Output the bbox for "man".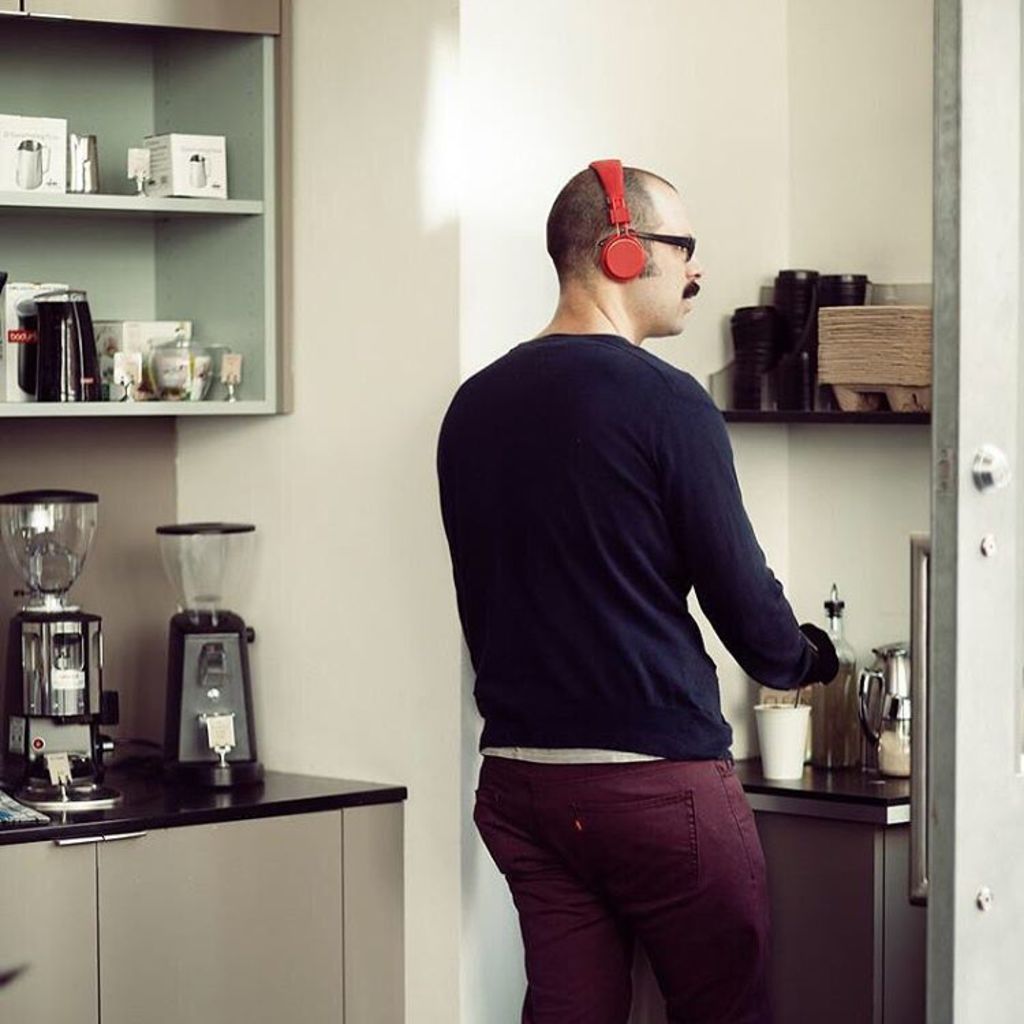
<bbox>416, 76, 863, 1023</bbox>.
